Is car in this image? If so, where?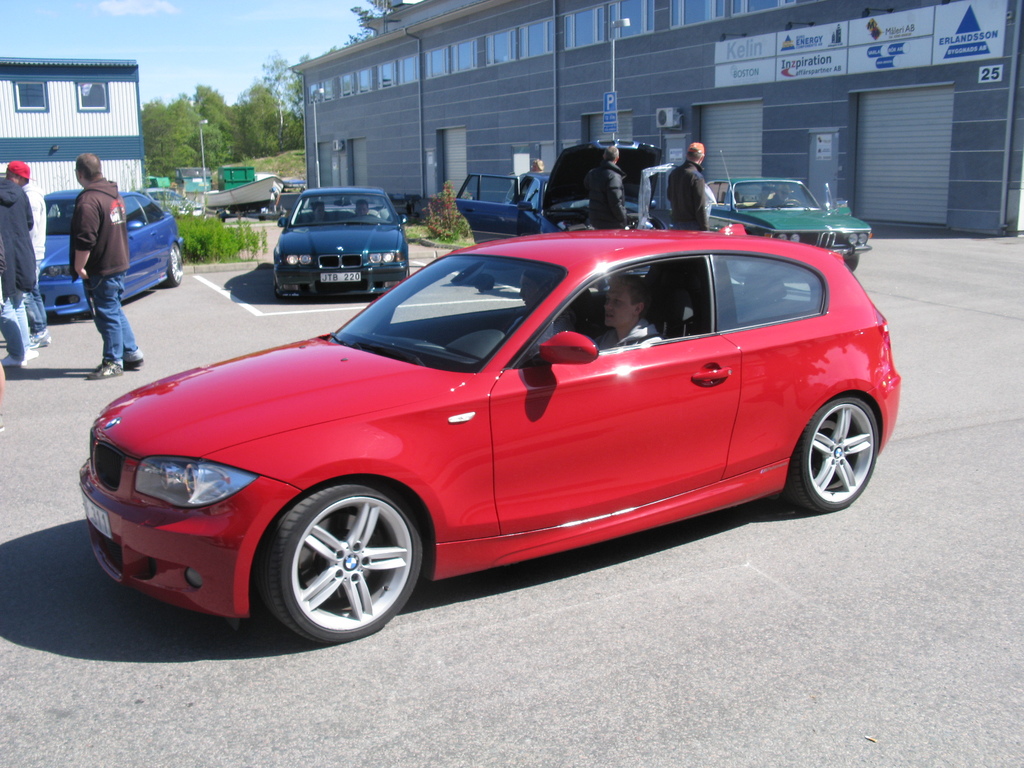
Yes, at BBox(45, 188, 181, 312).
